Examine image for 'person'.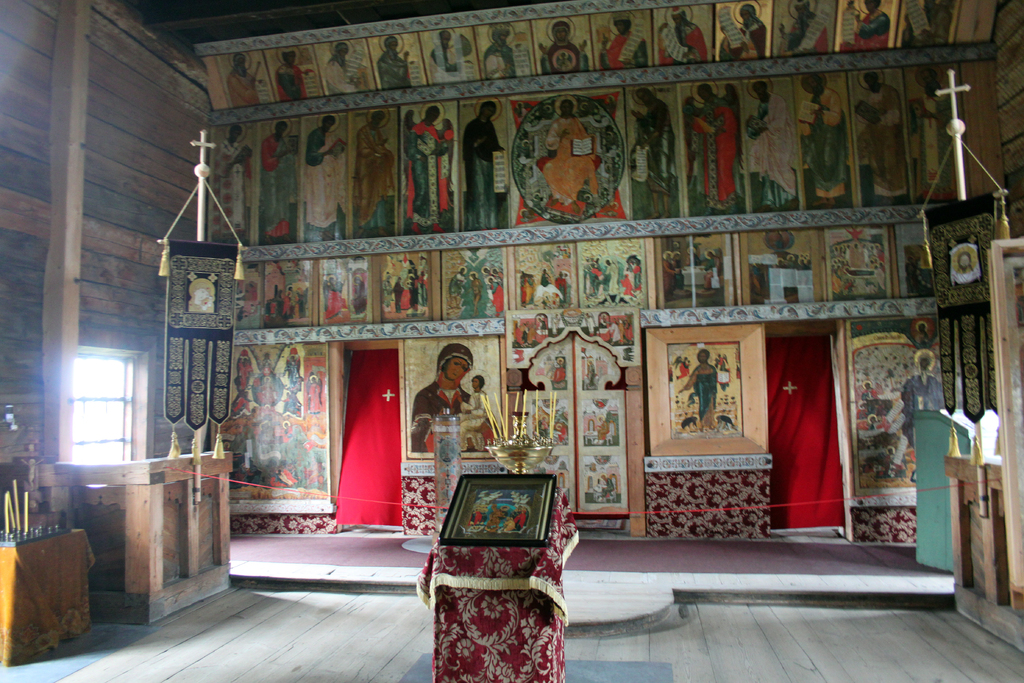
Examination result: (461,101,505,231).
